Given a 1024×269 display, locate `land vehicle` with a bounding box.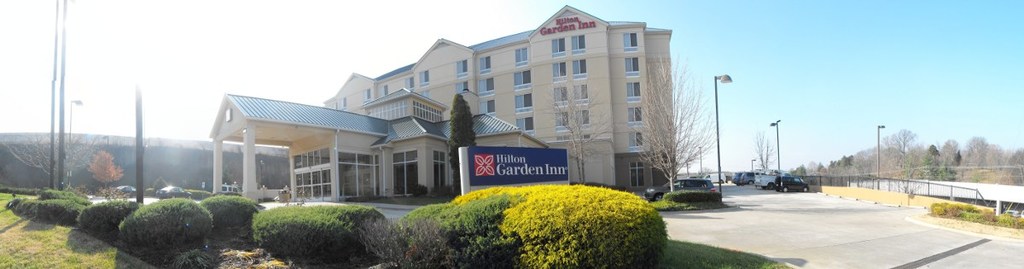
Located: 115/185/136/193.
